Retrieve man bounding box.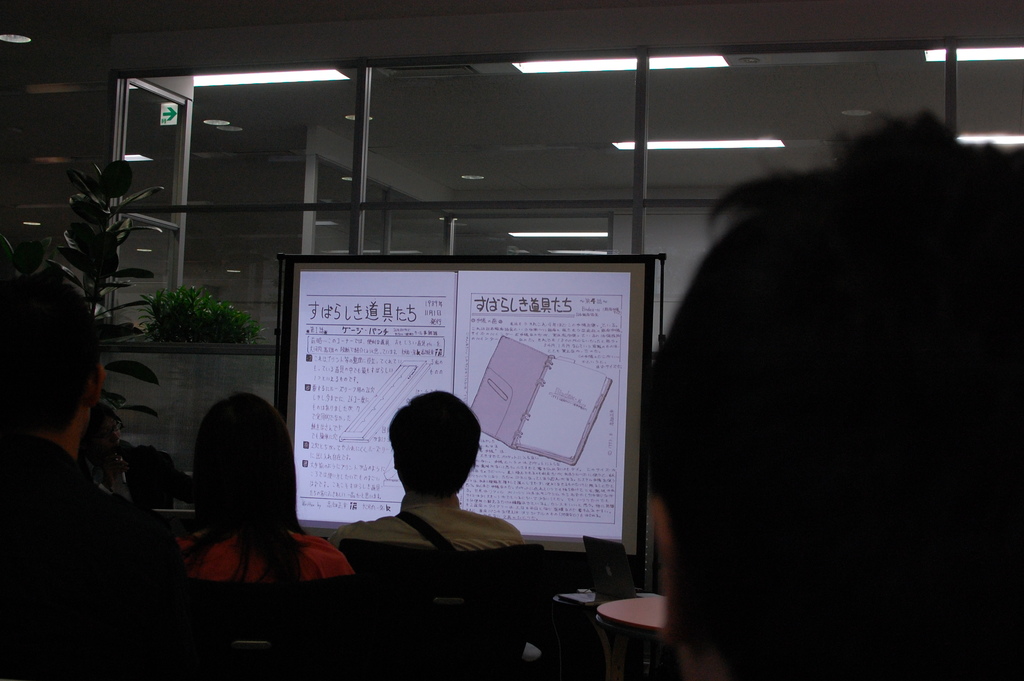
Bounding box: select_region(339, 386, 527, 559).
